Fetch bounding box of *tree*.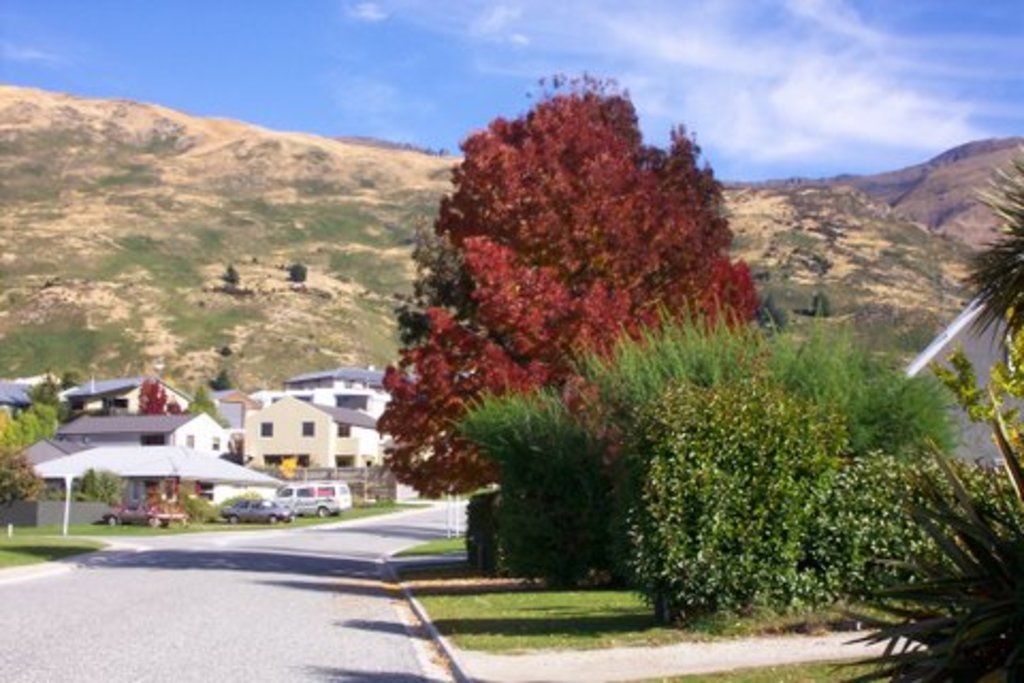
Bbox: (215, 265, 241, 284).
